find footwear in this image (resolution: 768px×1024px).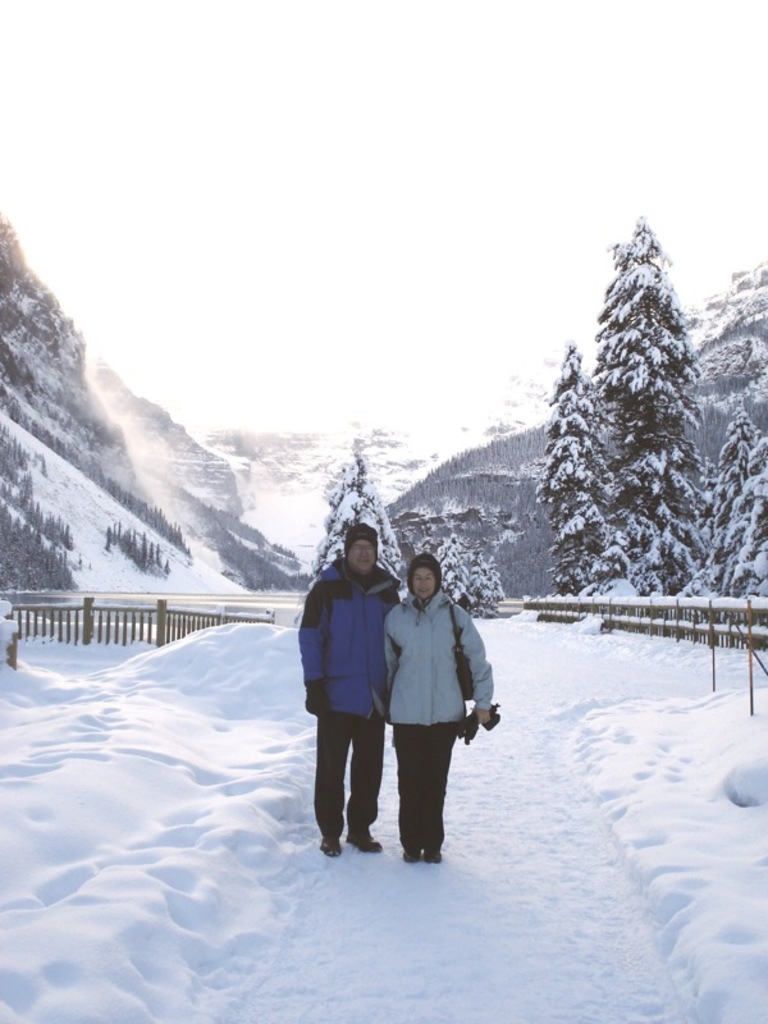
bbox(324, 841, 340, 856).
